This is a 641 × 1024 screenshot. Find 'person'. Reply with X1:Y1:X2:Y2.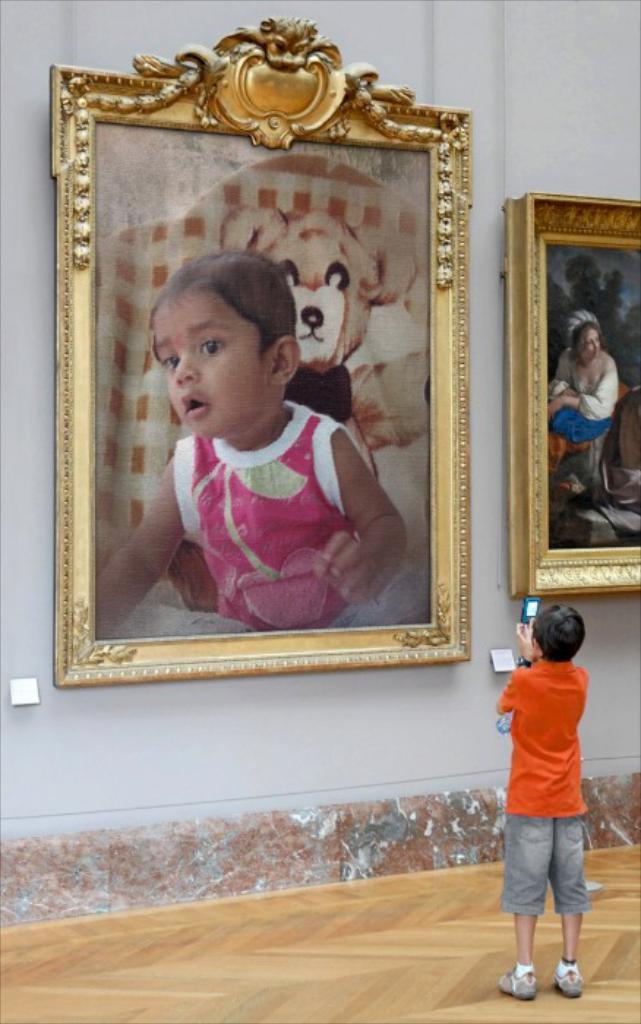
543:310:628:459.
